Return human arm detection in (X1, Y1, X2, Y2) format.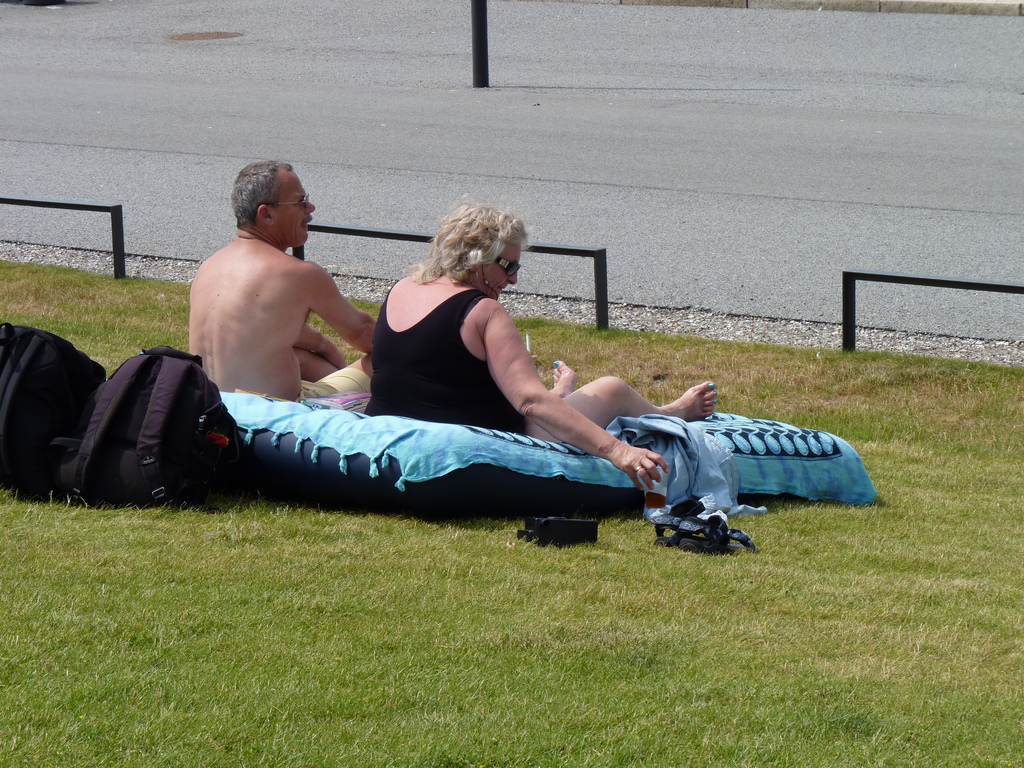
(488, 303, 669, 488).
